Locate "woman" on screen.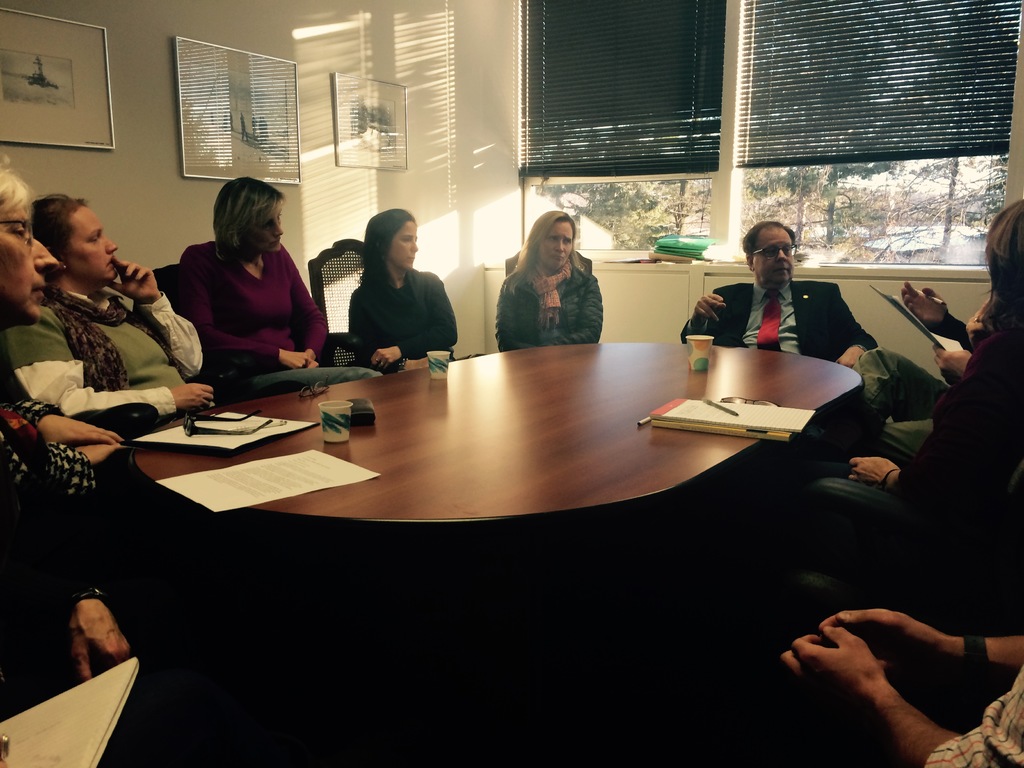
On screen at <region>162, 172, 358, 387</region>.
